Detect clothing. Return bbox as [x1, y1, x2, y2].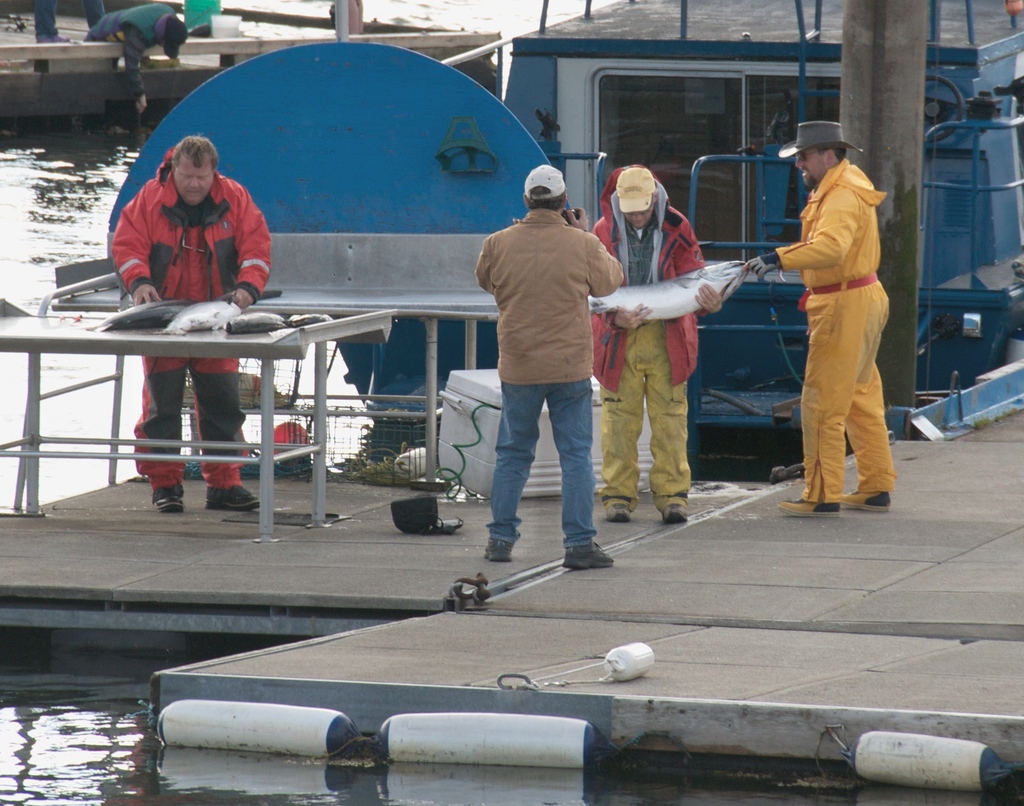
[113, 148, 271, 483].
